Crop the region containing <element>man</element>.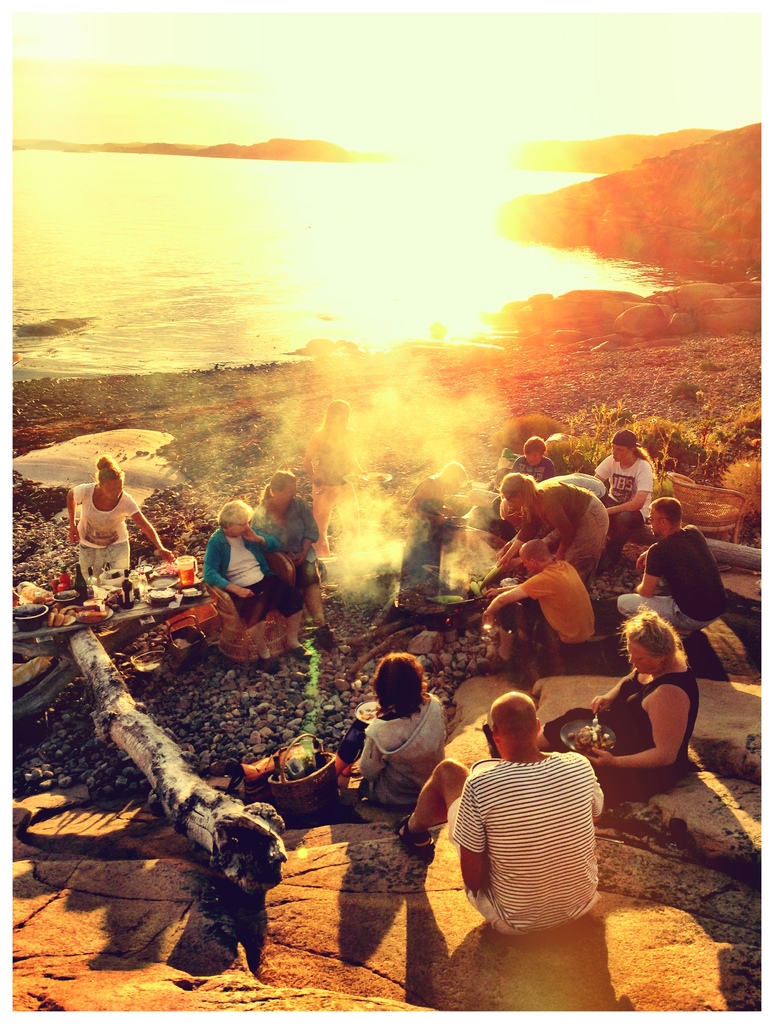
Crop region: bbox=(497, 476, 611, 564).
